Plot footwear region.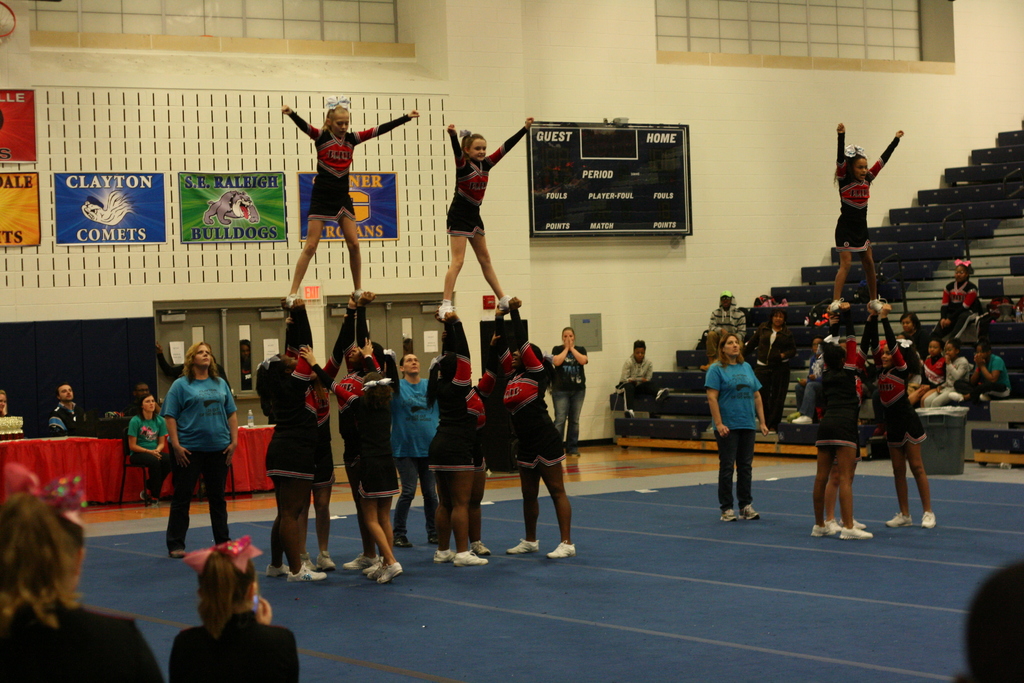
Plotted at BBox(508, 539, 540, 554).
